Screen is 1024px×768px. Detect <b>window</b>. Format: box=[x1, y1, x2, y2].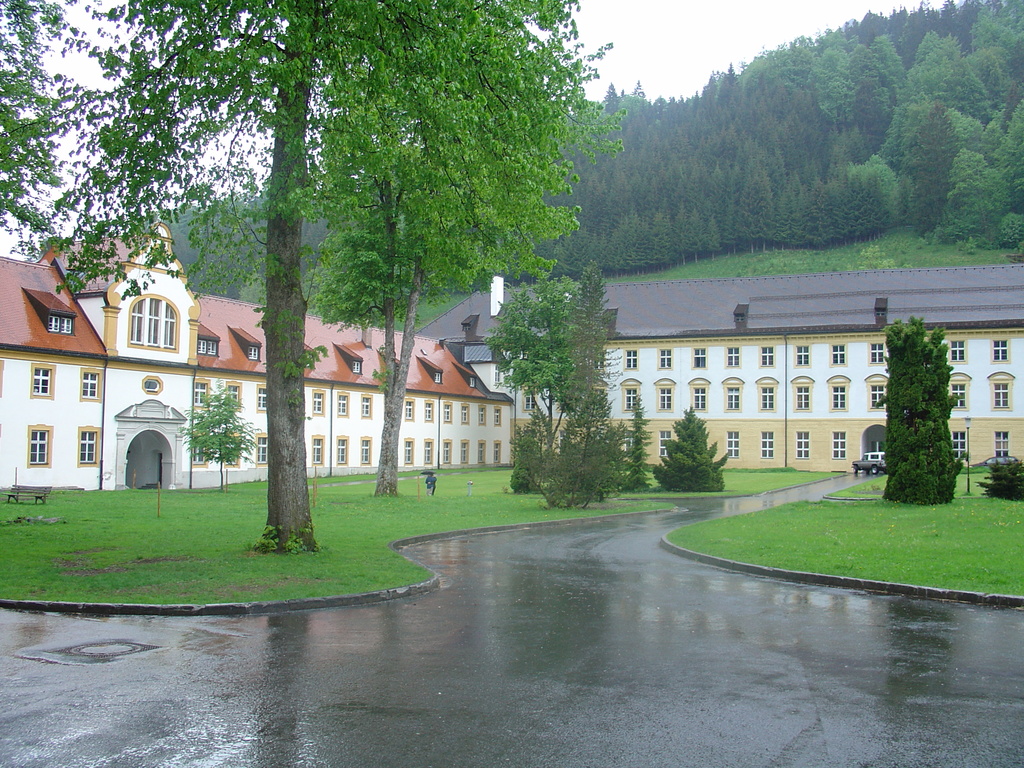
box=[478, 439, 486, 463].
